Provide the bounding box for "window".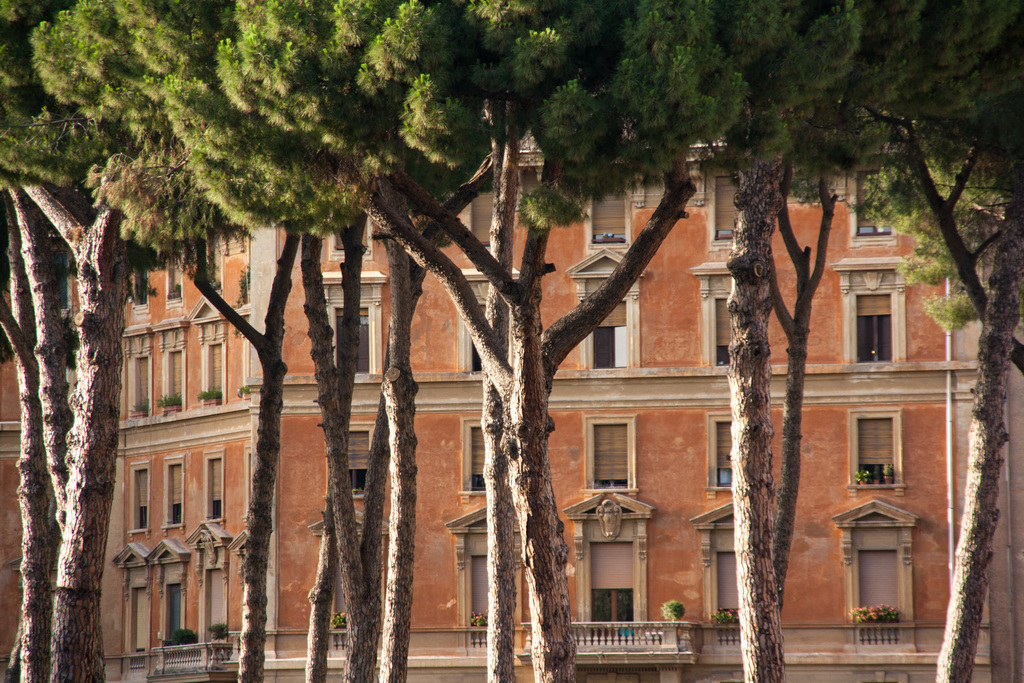
crop(834, 410, 895, 490).
